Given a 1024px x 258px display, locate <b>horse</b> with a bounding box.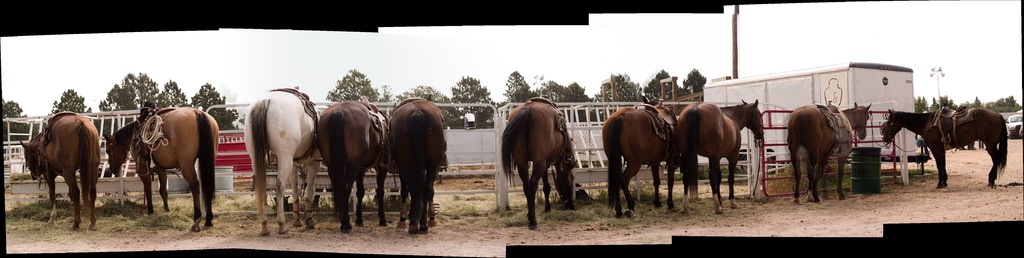
Located: {"left": 314, "top": 98, "right": 385, "bottom": 233}.
